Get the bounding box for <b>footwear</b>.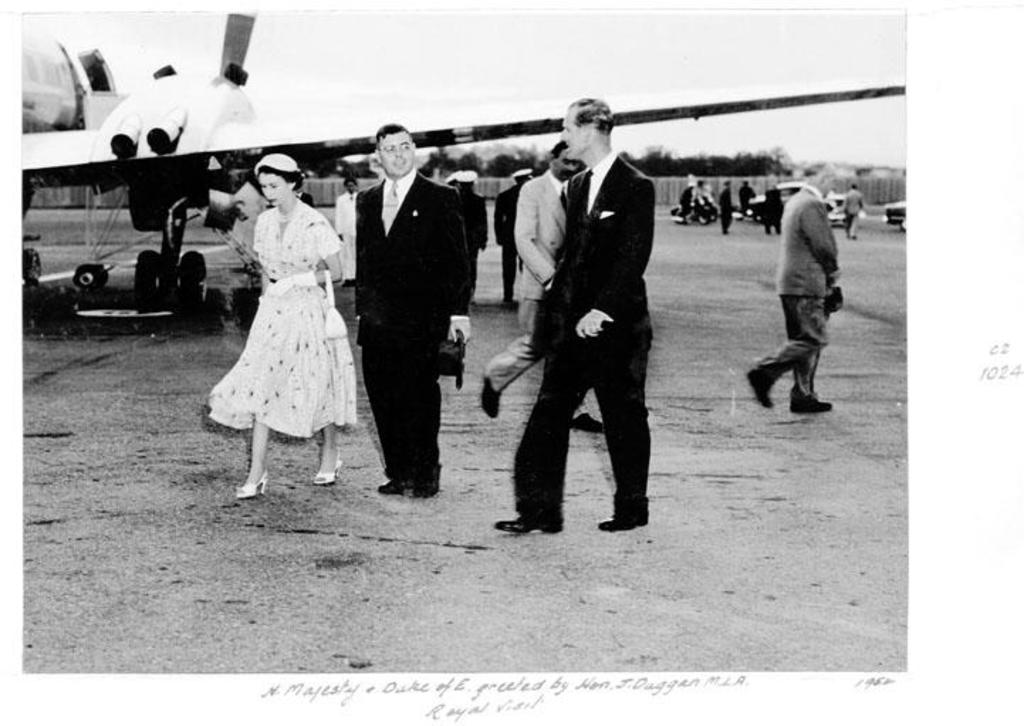
743,357,778,405.
